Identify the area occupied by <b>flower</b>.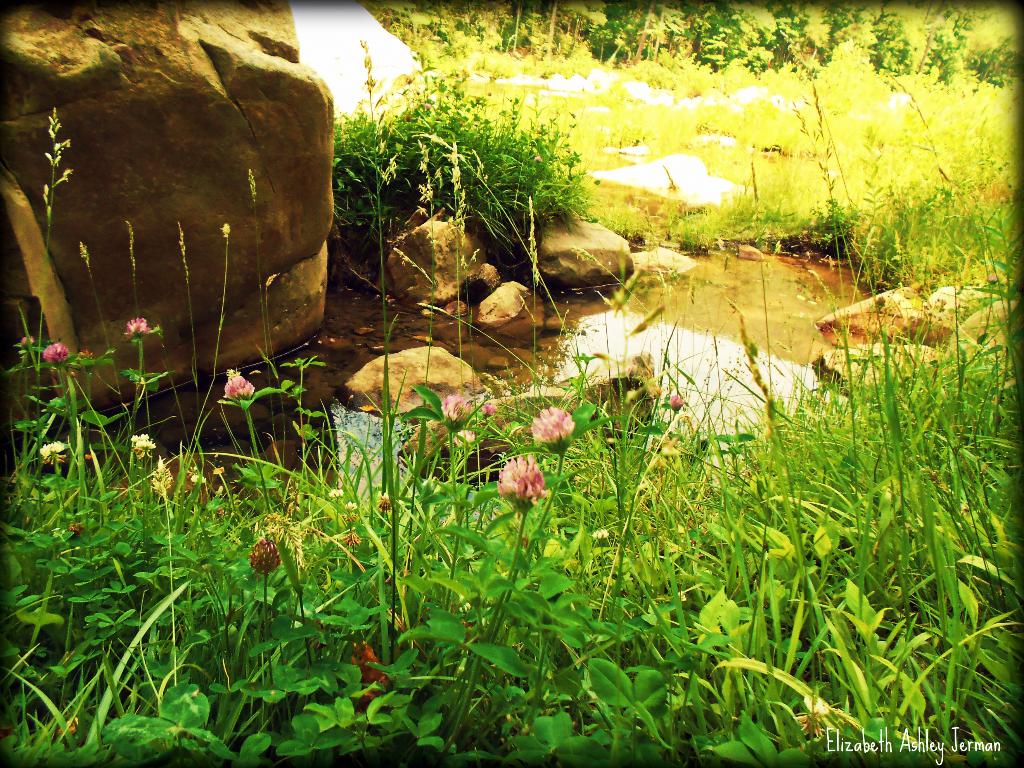
Area: x1=328, y1=490, x2=342, y2=503.
